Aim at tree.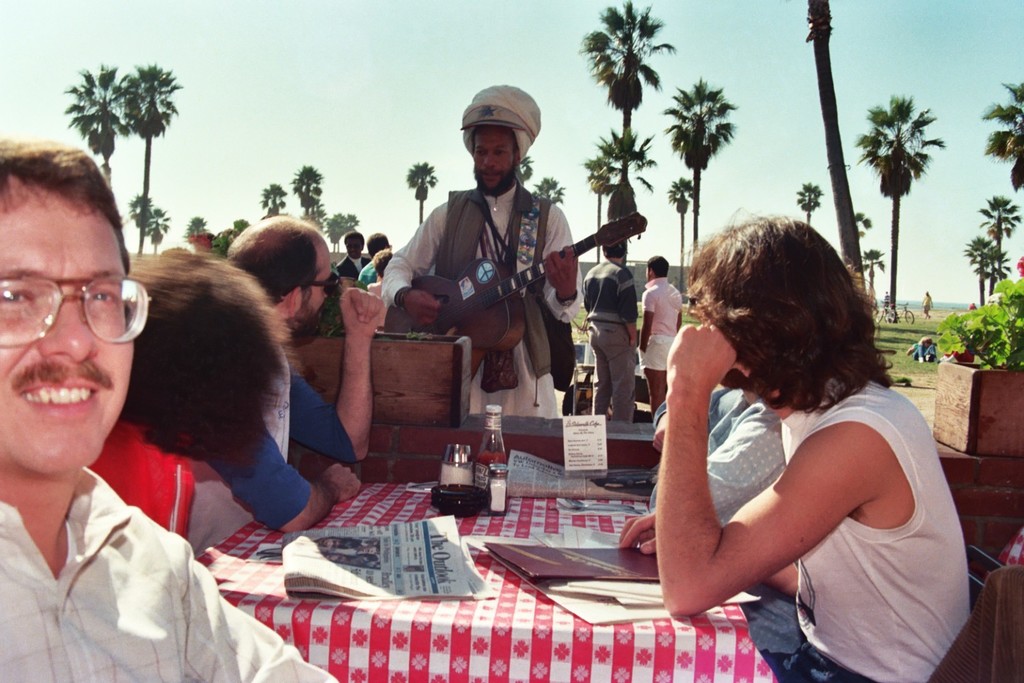
Aimed at (left=980, top=240, right=1015, bottom=301).
